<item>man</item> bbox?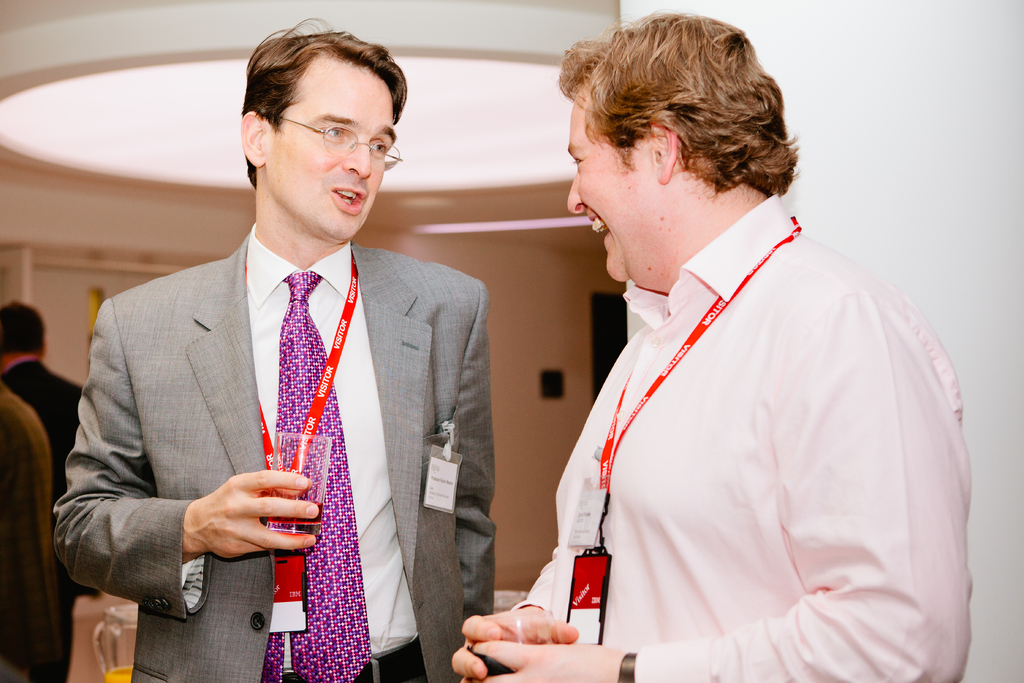
(451, 7, 972, 682)
